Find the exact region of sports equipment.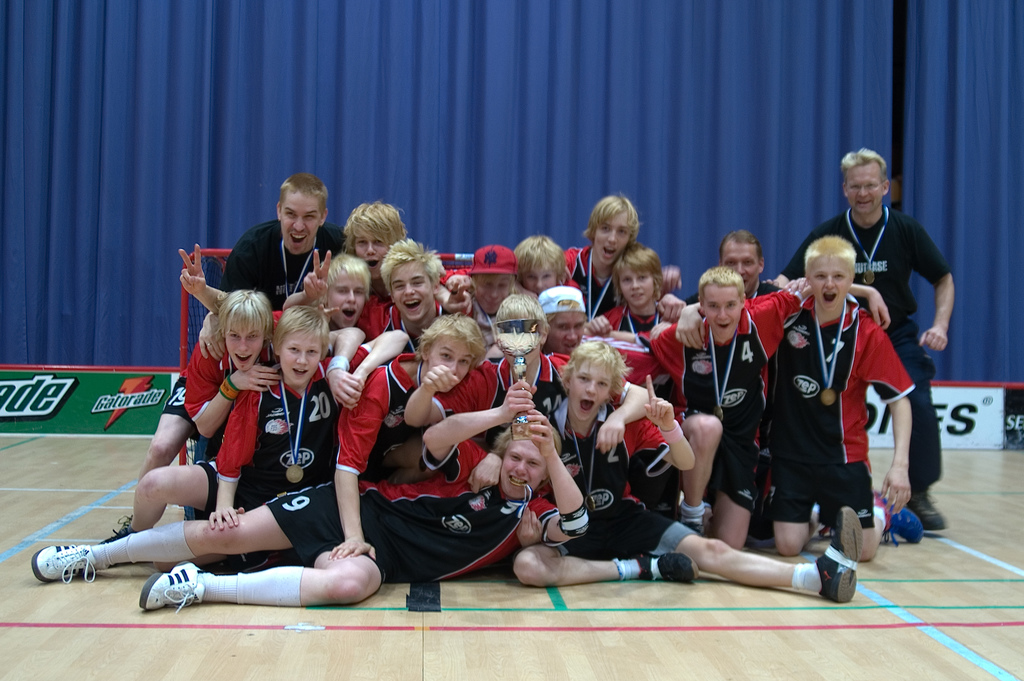
Exact region: crop(31, 542, 97, 585).
